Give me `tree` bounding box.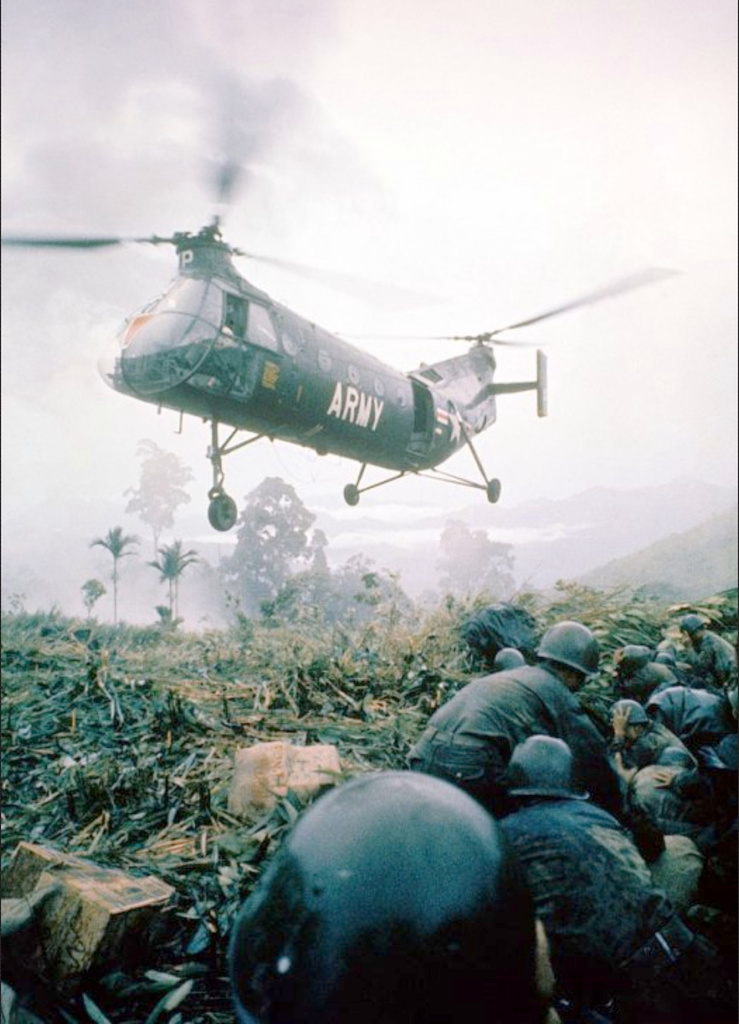
crop(143, 536, 203, 627).
